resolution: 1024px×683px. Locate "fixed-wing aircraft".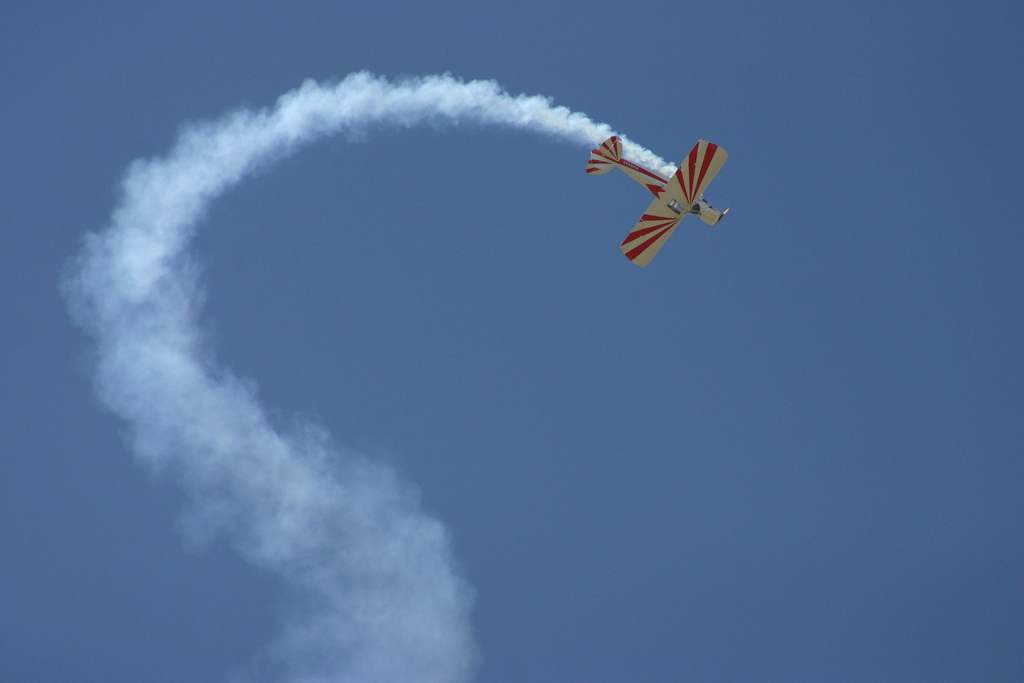
(584, 121, 751, 267).
